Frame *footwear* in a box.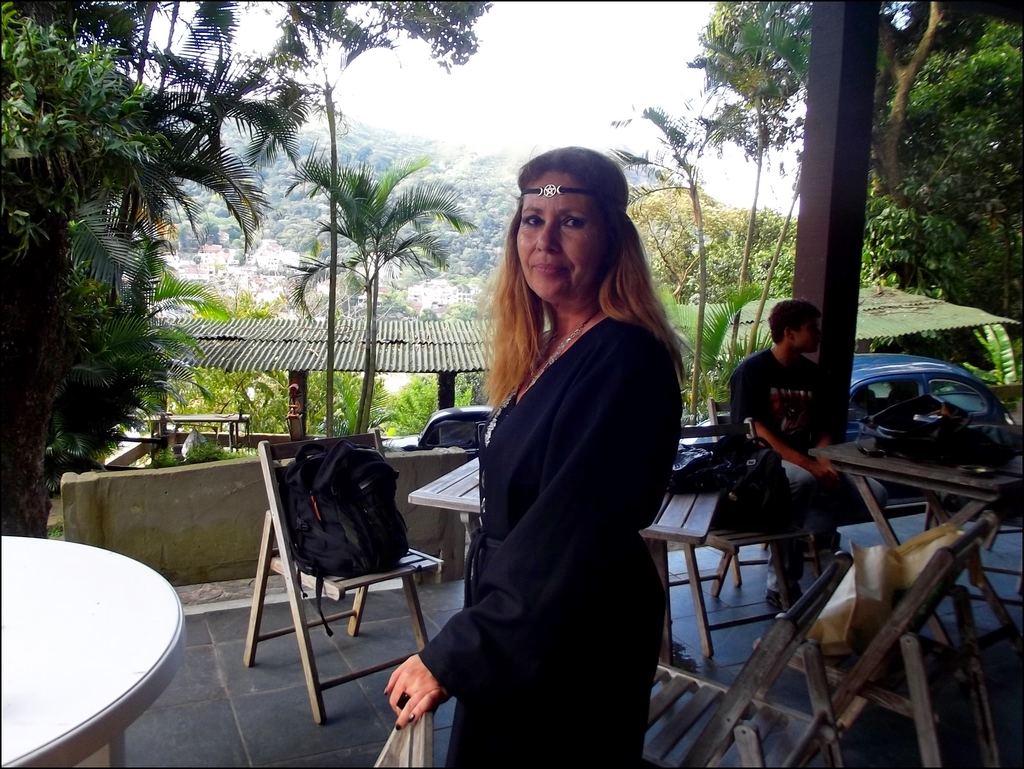
768:592:778:603.
